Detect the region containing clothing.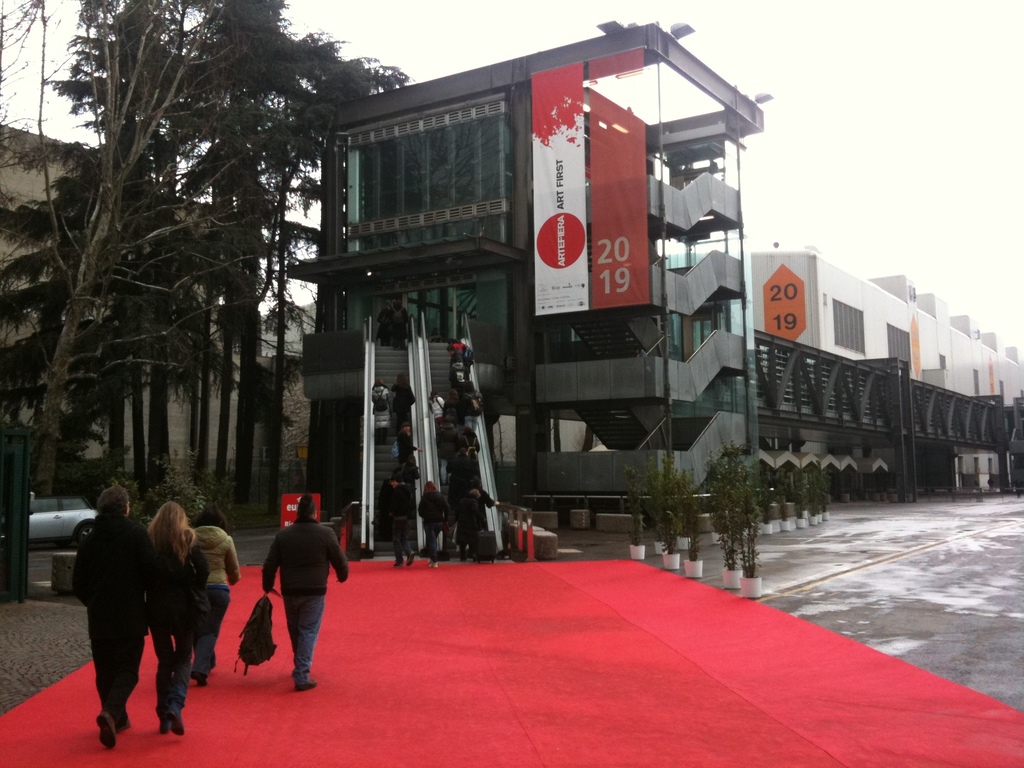
(394, 435, 420, 476).
